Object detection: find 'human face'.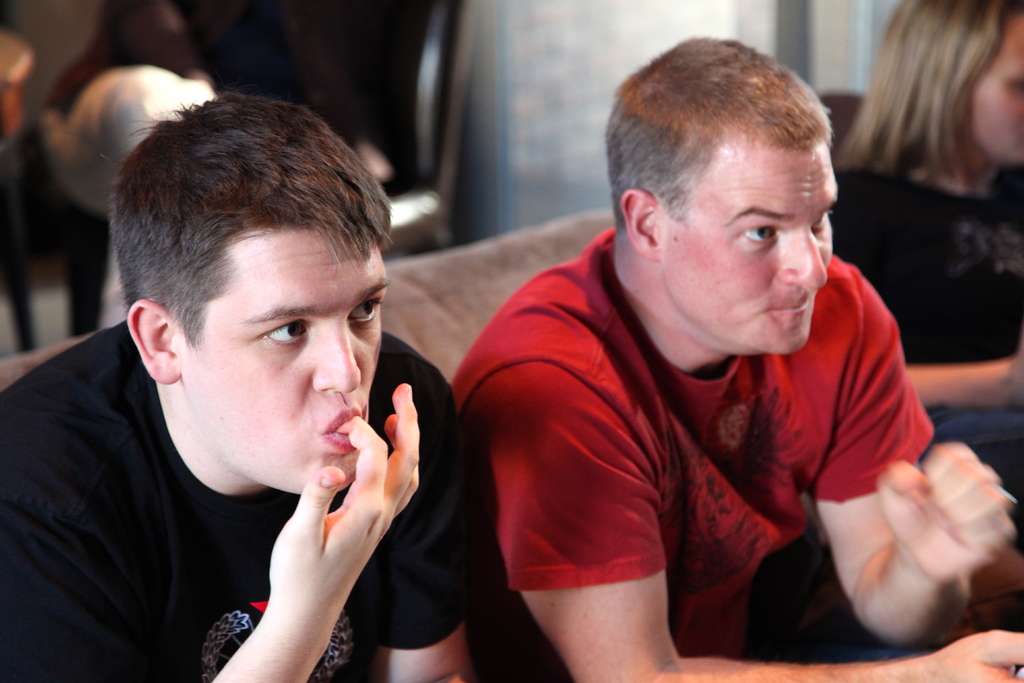
BBox(182, 231, 388, 486).
